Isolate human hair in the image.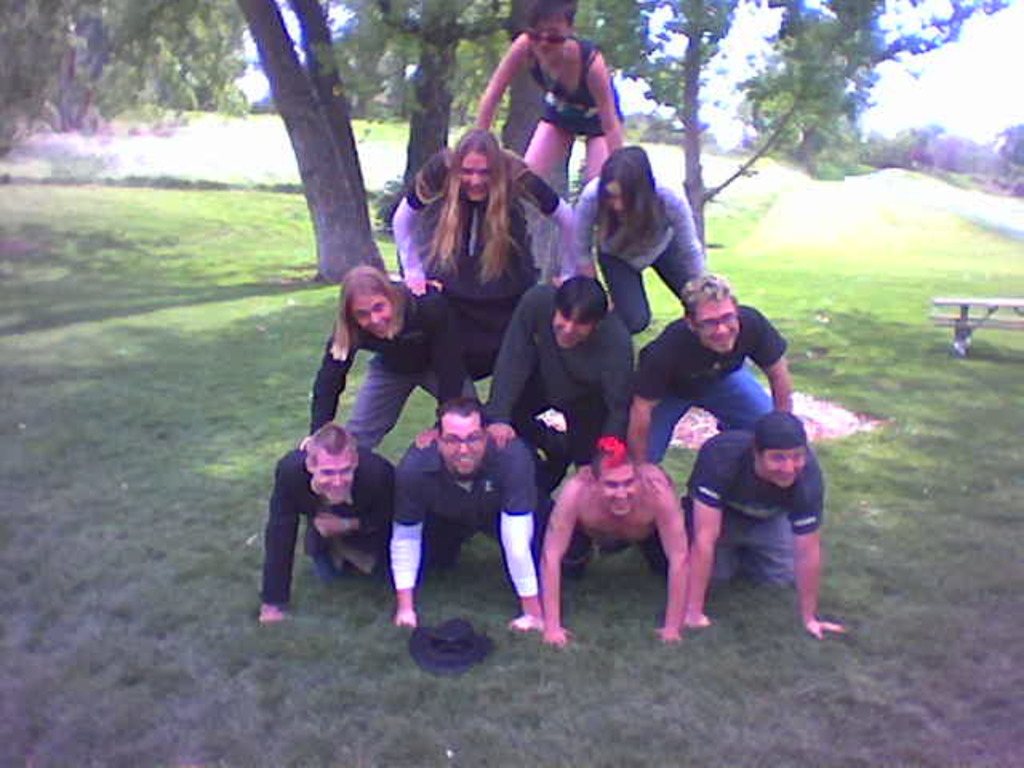
Isolated region: locate(438, 395, 486, 442).
